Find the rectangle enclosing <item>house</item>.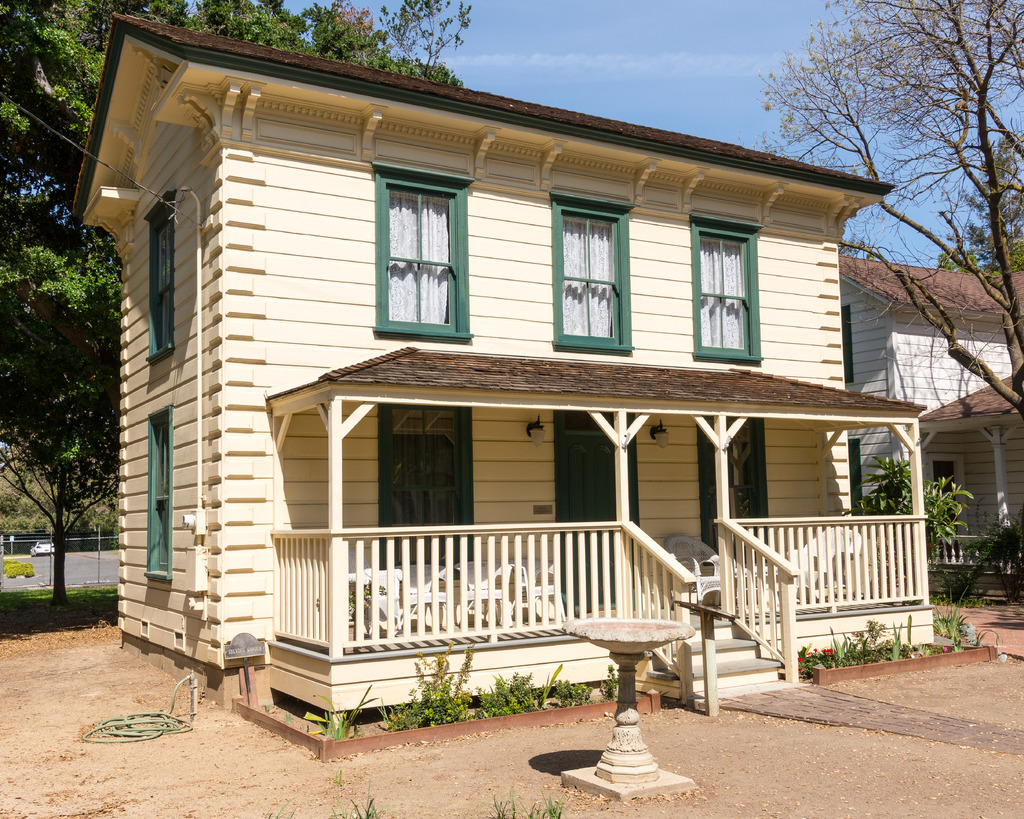
<bbox>842, 242, 1023, 597</bbox>.
